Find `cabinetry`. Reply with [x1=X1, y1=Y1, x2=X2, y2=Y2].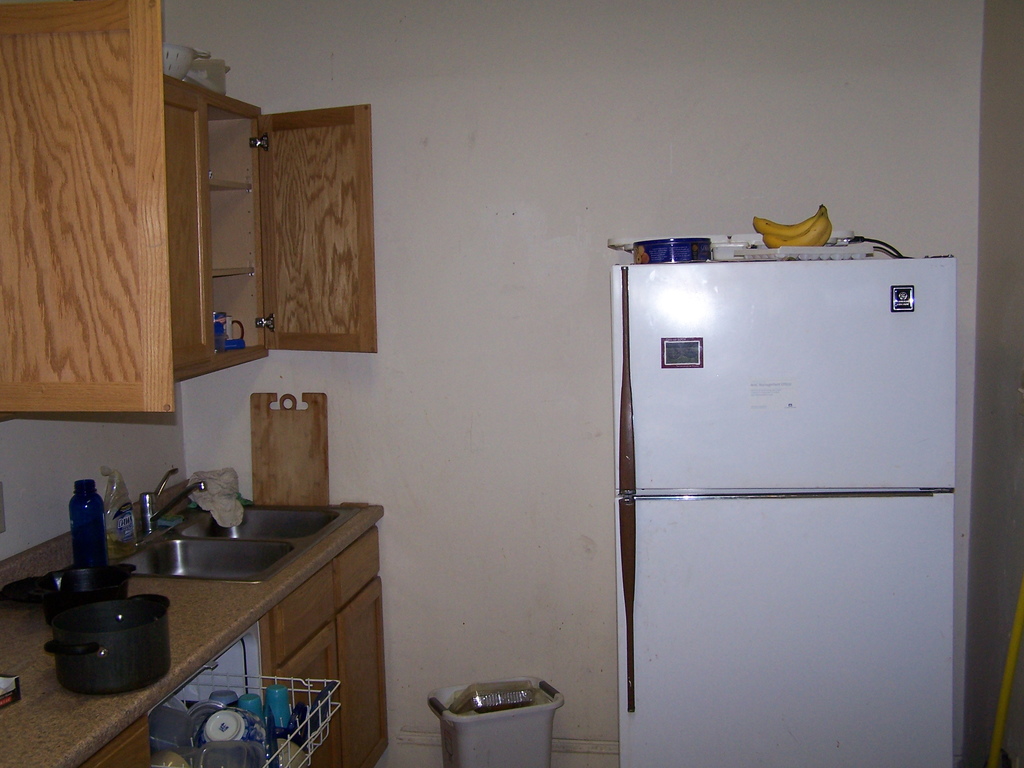
[x1=0, y1=0, x2=178, y2=413].
